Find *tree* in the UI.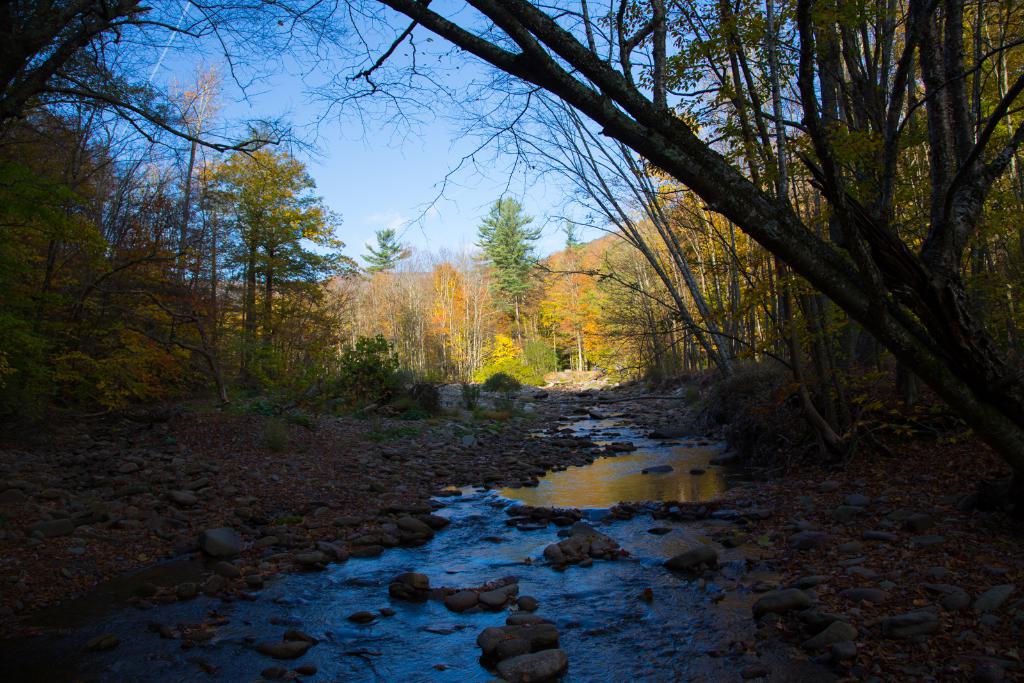
UI element at locate(0, 0, 368, 245).
